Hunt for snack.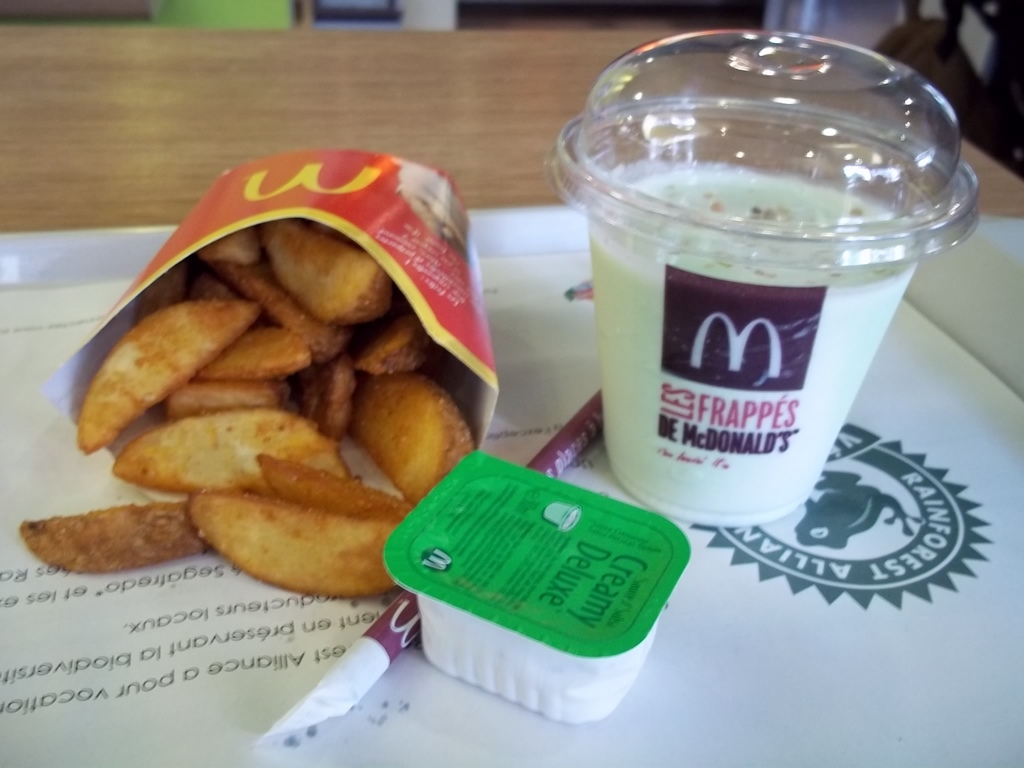
Hunted down at detection(186, 483, 401, 601).
